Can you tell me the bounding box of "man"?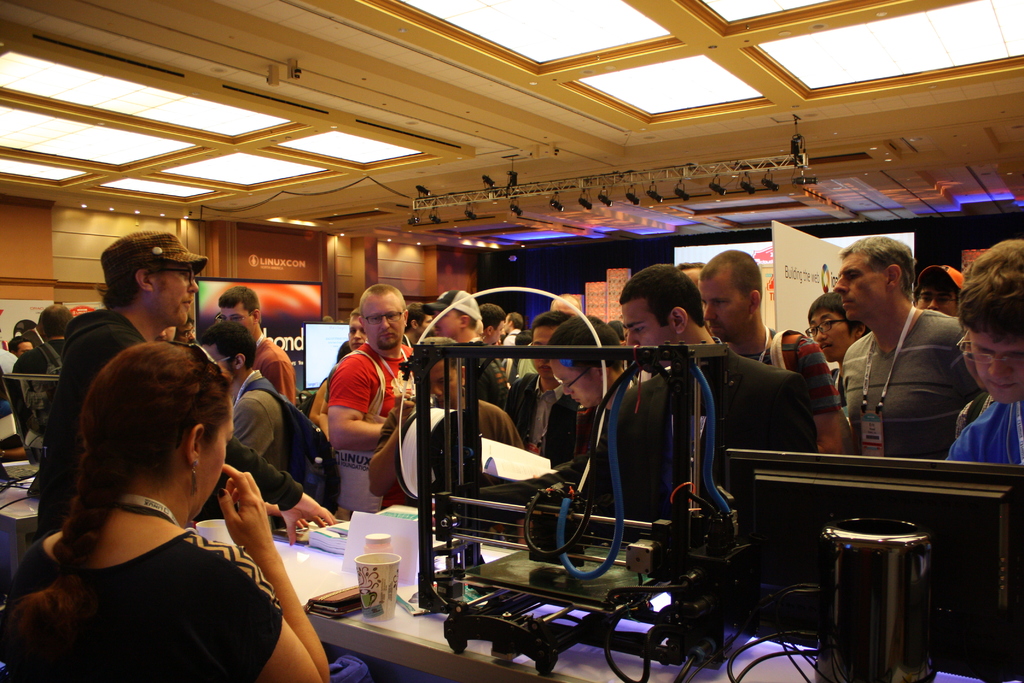
(811,245,975,475).
